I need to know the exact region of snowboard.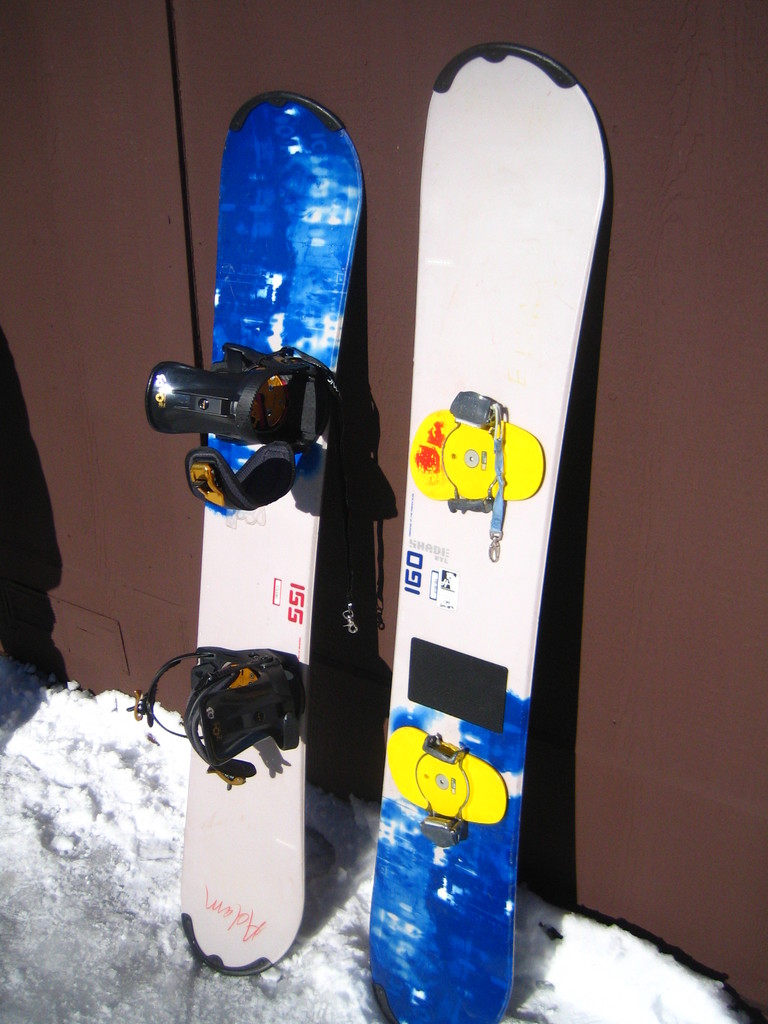
Region: <bbox>366, 42, 609, 1023</bbox>.
